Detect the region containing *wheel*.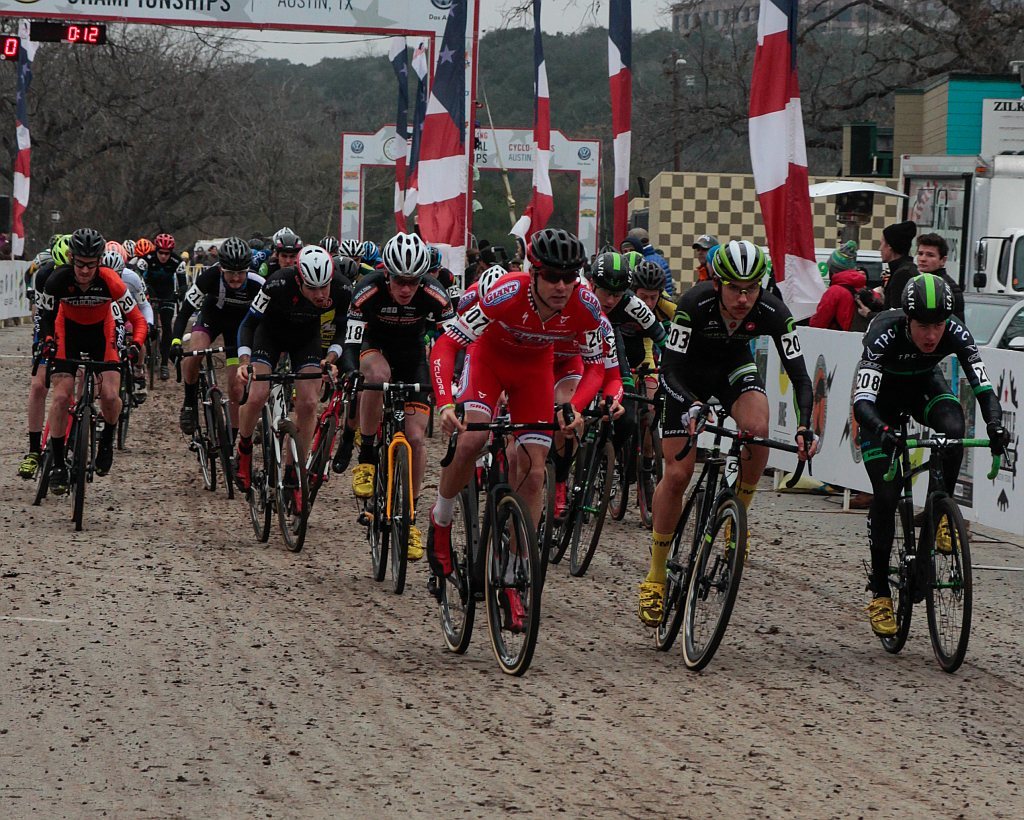
(left=544, top=435, right=589, bottom=561).
